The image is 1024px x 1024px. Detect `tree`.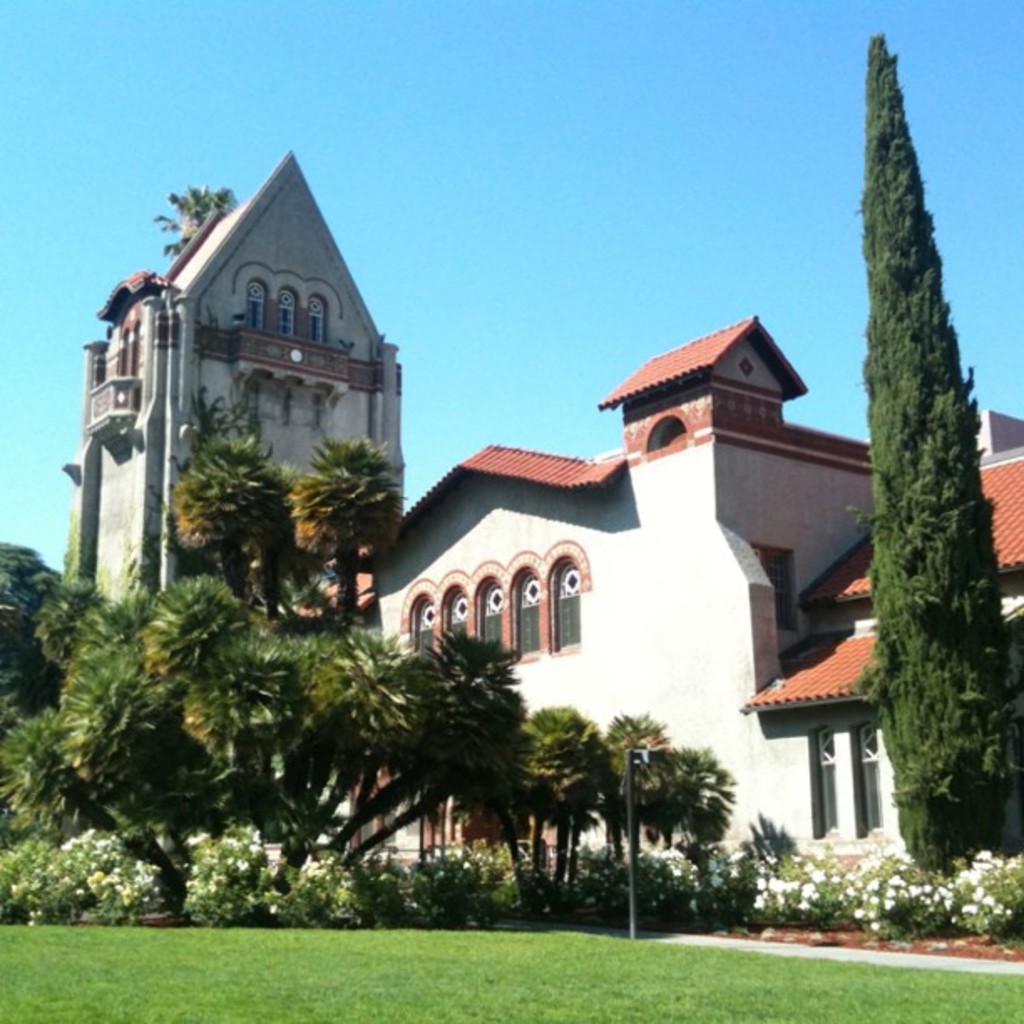
Detection: BBox(196, 622, 325, 815).
